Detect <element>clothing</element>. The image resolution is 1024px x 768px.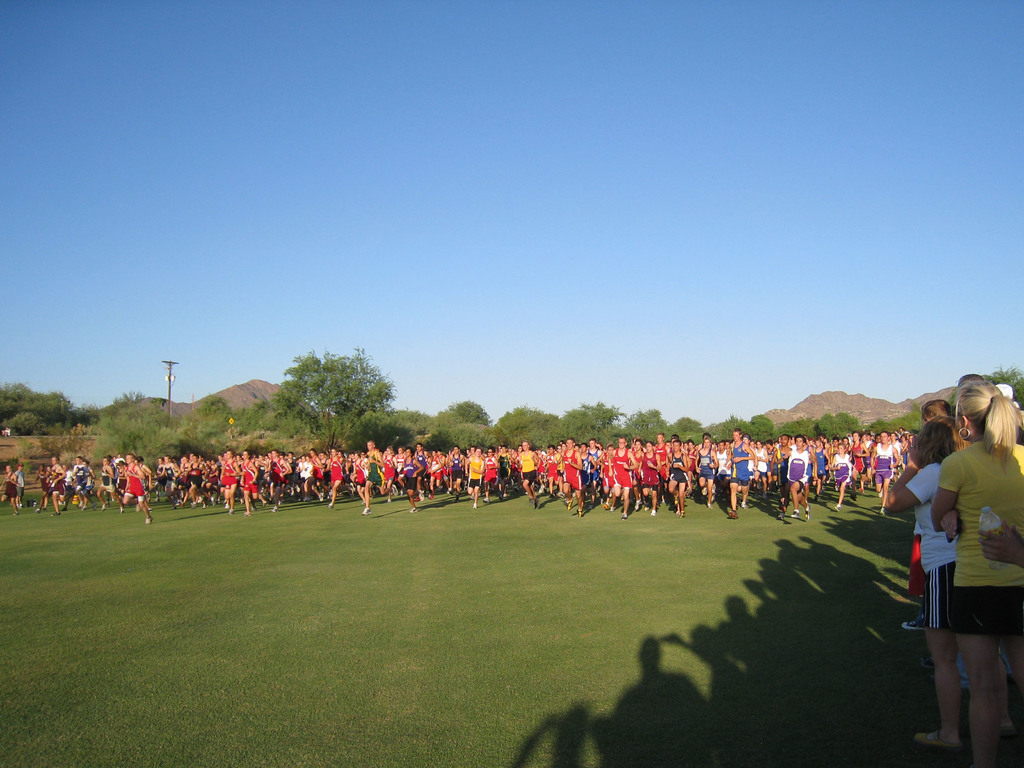
box(408, 459, 414, 488).
